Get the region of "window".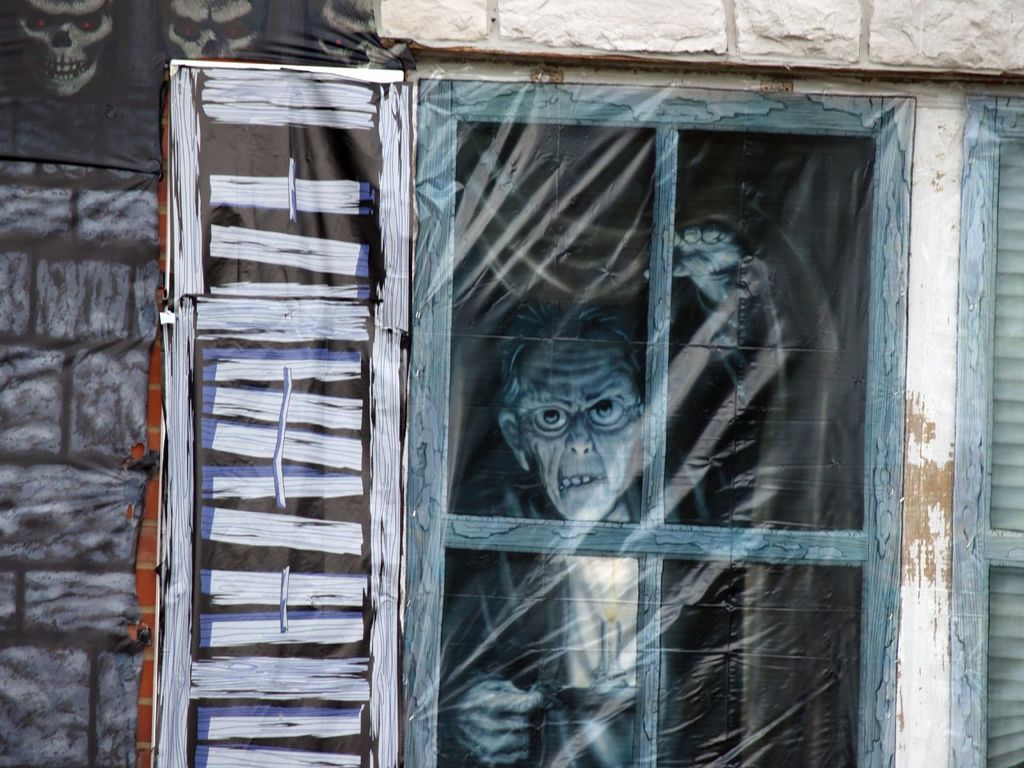
box(400, 70, 917, 764).
